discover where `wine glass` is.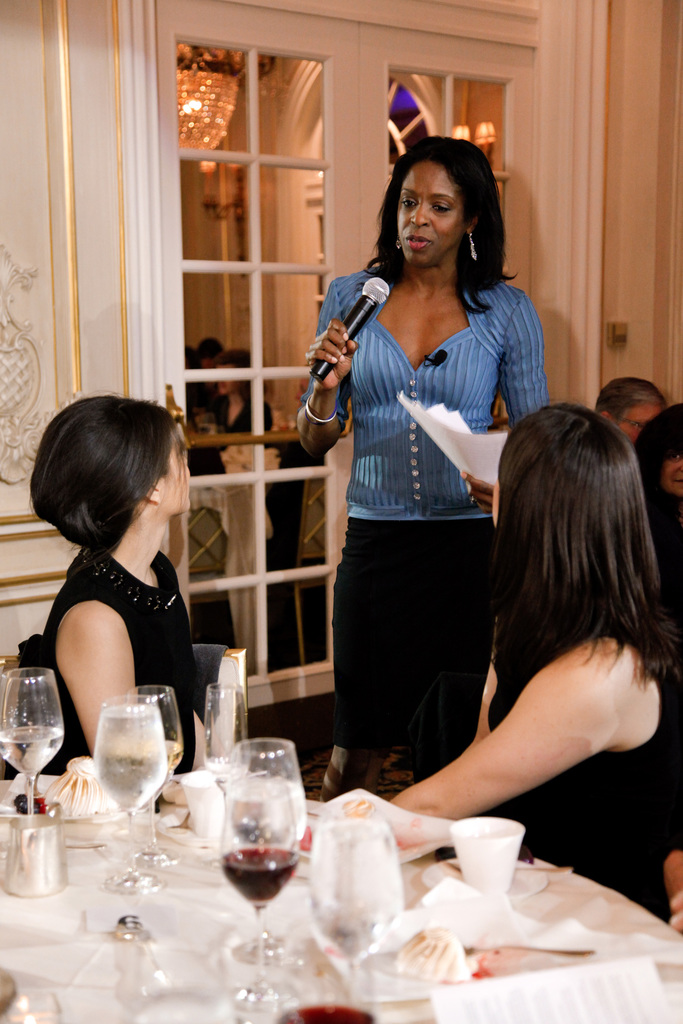
Discovered at (x1=128, y1=687, x2=185, y2=863).
